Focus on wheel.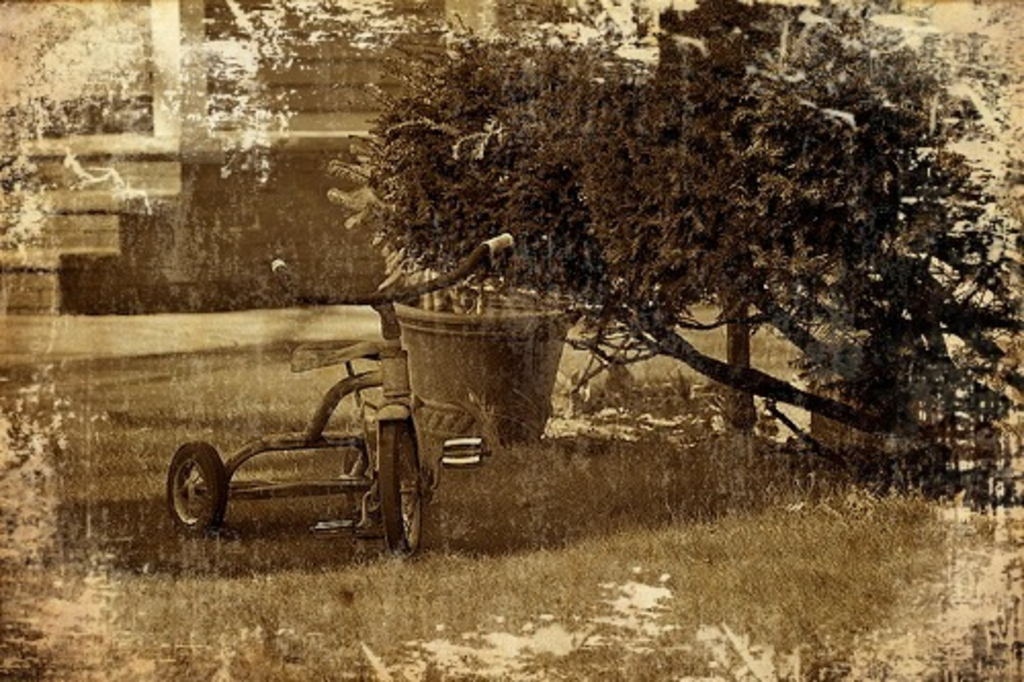
Focused at (x1=162, y1=442, x2=231, y2=535).
